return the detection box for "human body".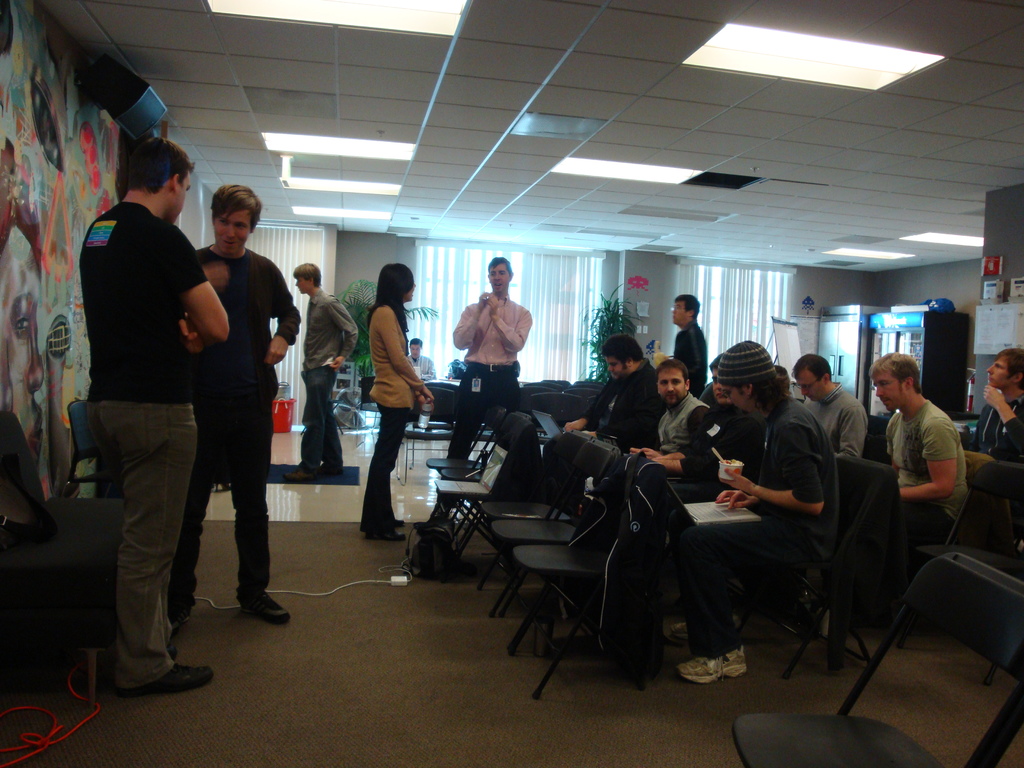
crop(359, 262, 432, 540).
